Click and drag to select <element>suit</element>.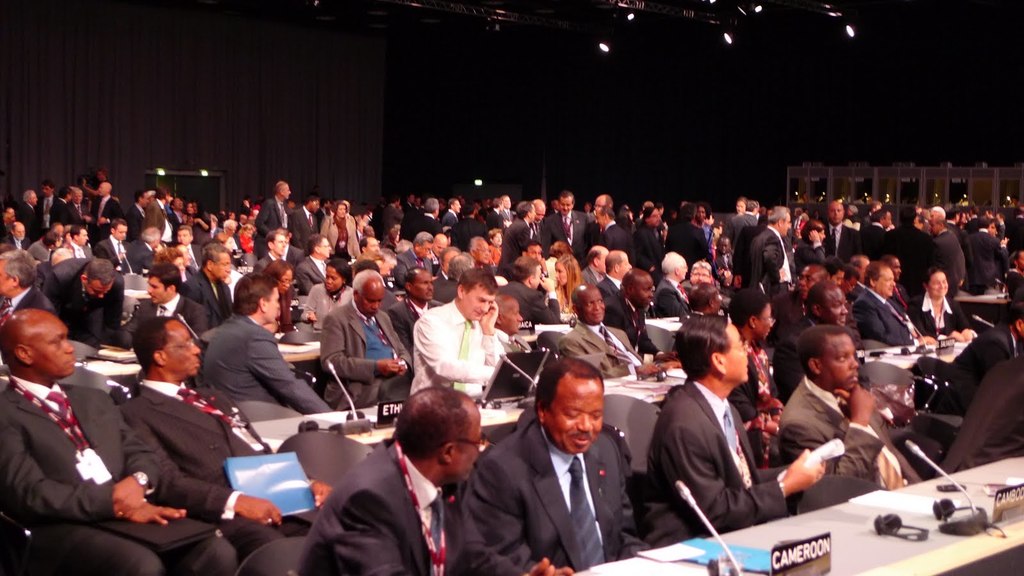
Selection: [left=644, top=377, right=794, bottom=540].
